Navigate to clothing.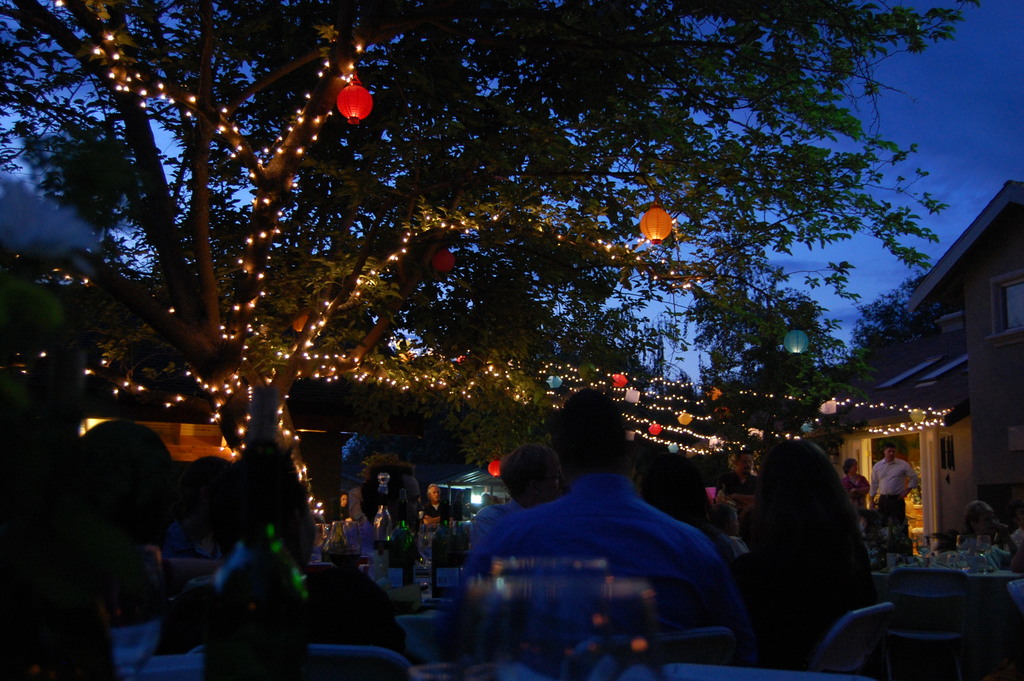
Navigation target: detection(335, 517, 383, 559).
